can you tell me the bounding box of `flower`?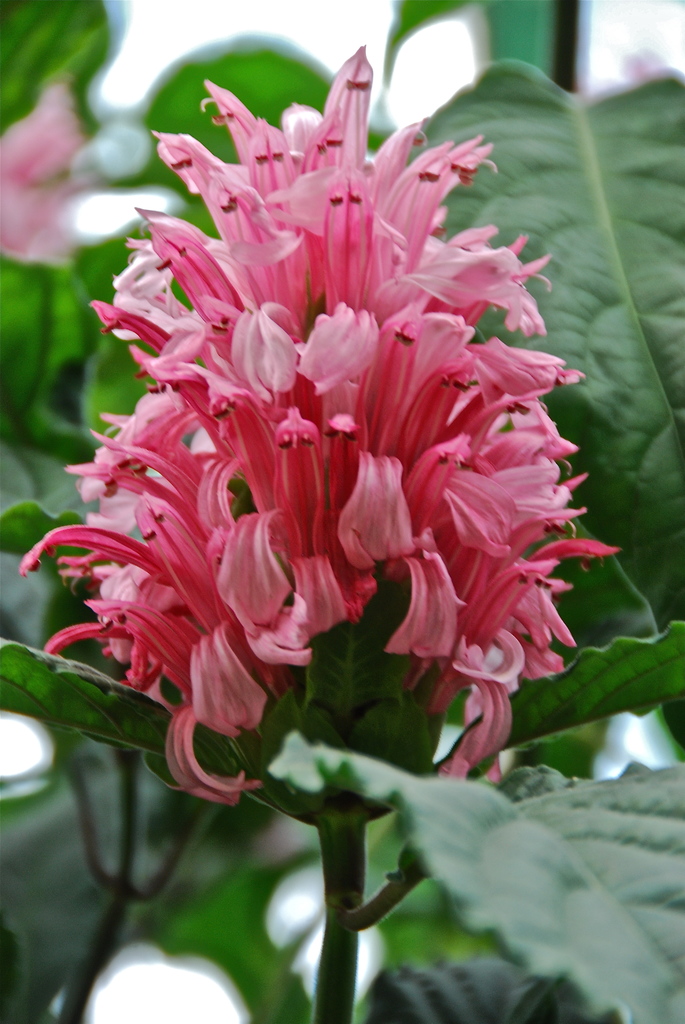
select_region(53, 66, 596, 860).
